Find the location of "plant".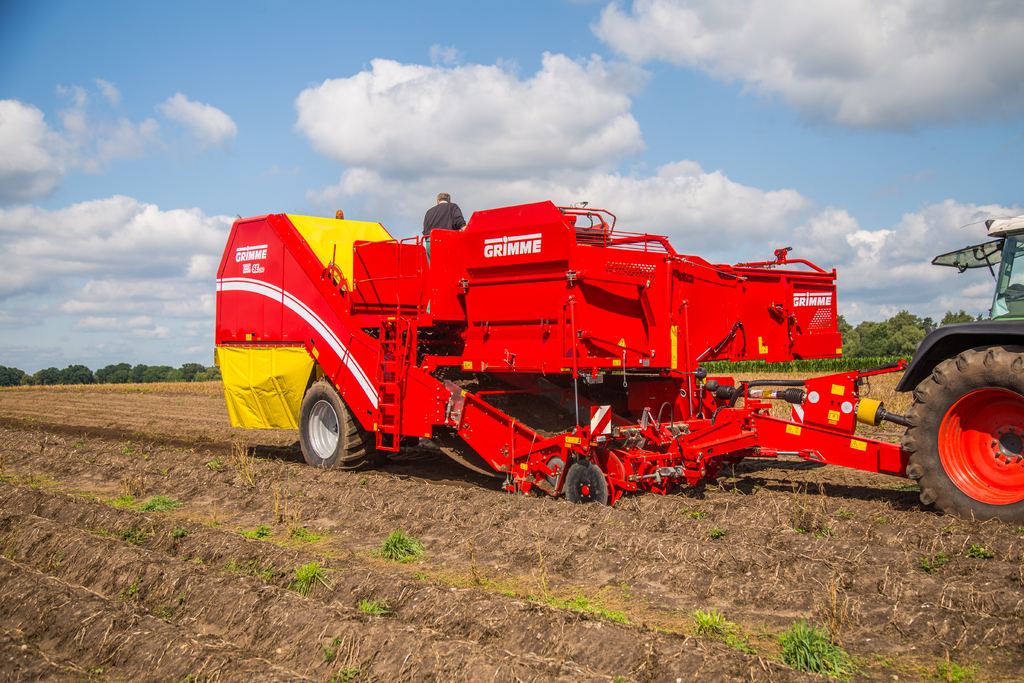
Location: (left=173, top=657, right=226, bottom=682).
